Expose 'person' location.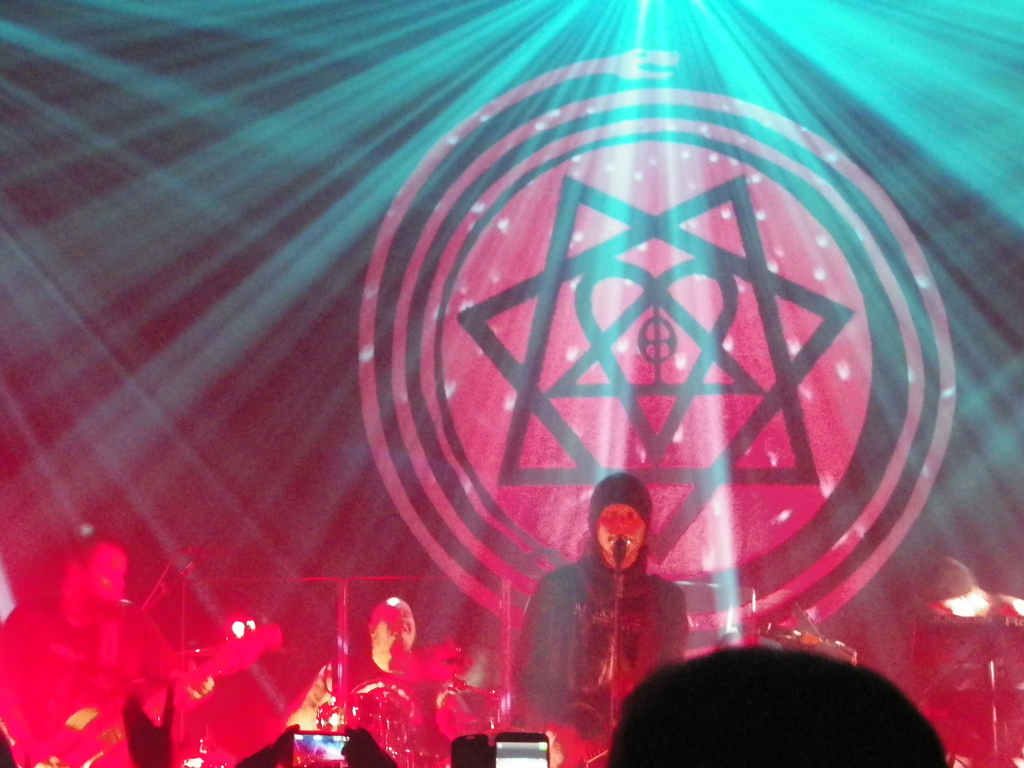
Exposed at [237,723,402,767].
